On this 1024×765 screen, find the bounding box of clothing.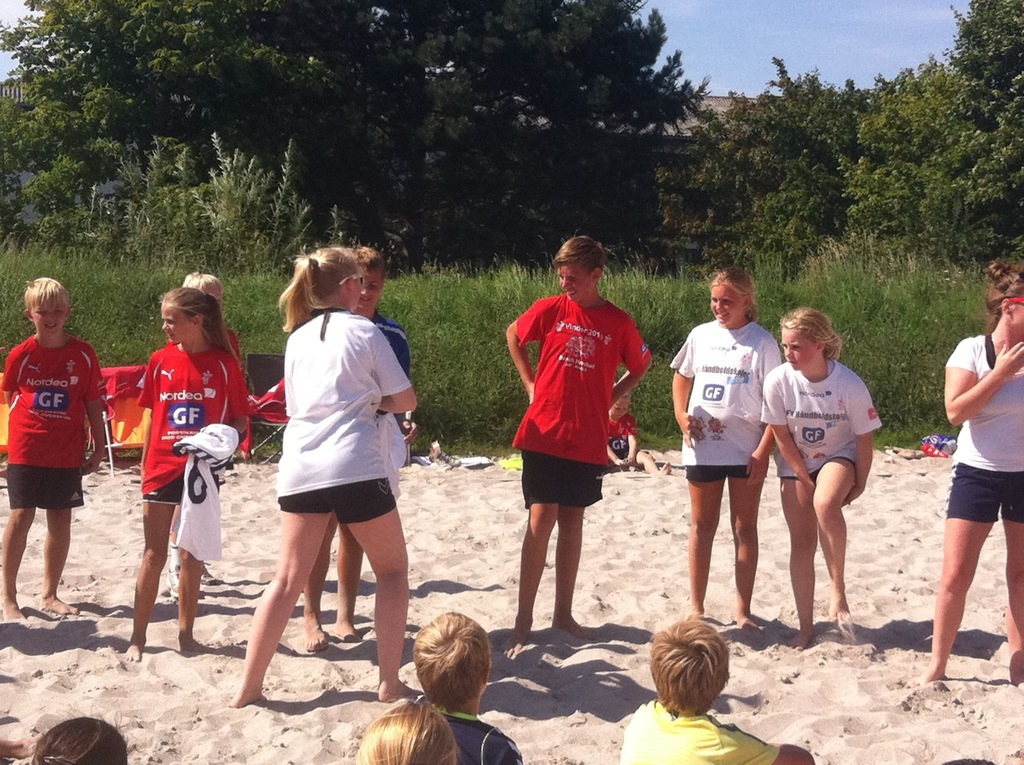
Bounding box: [x1=438, y1=709, x2=520, y2=764].
